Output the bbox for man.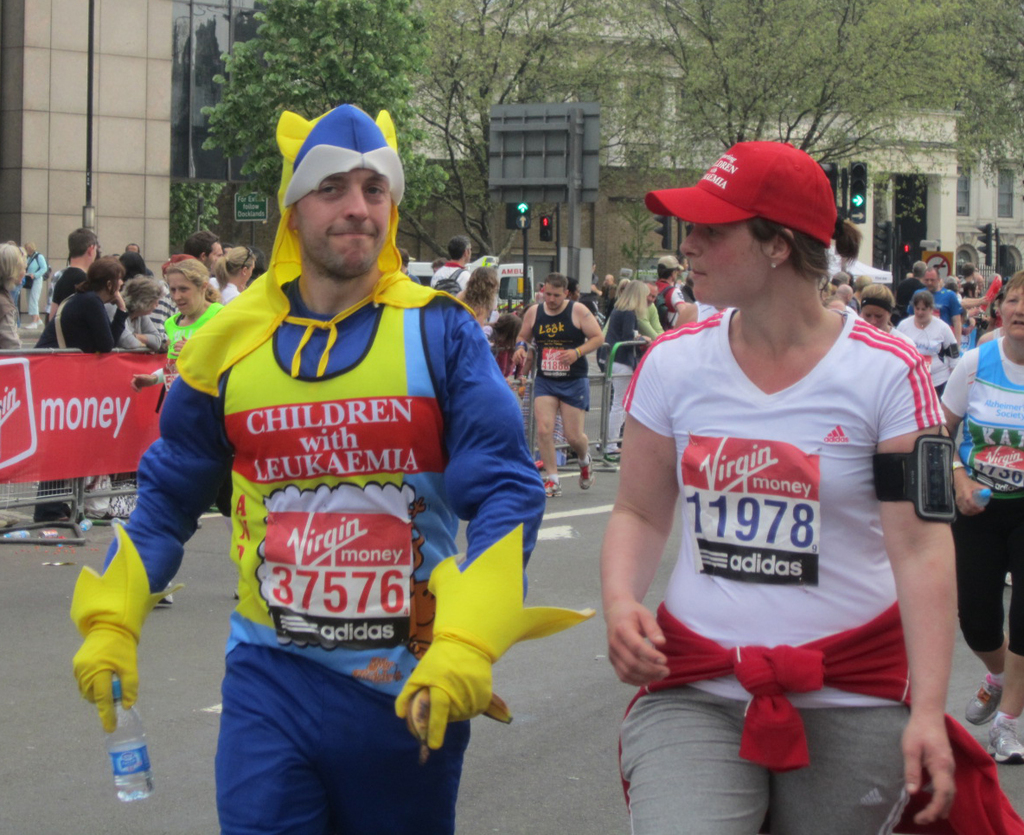
x1=426, y1=239, x2=476, y2=296.
